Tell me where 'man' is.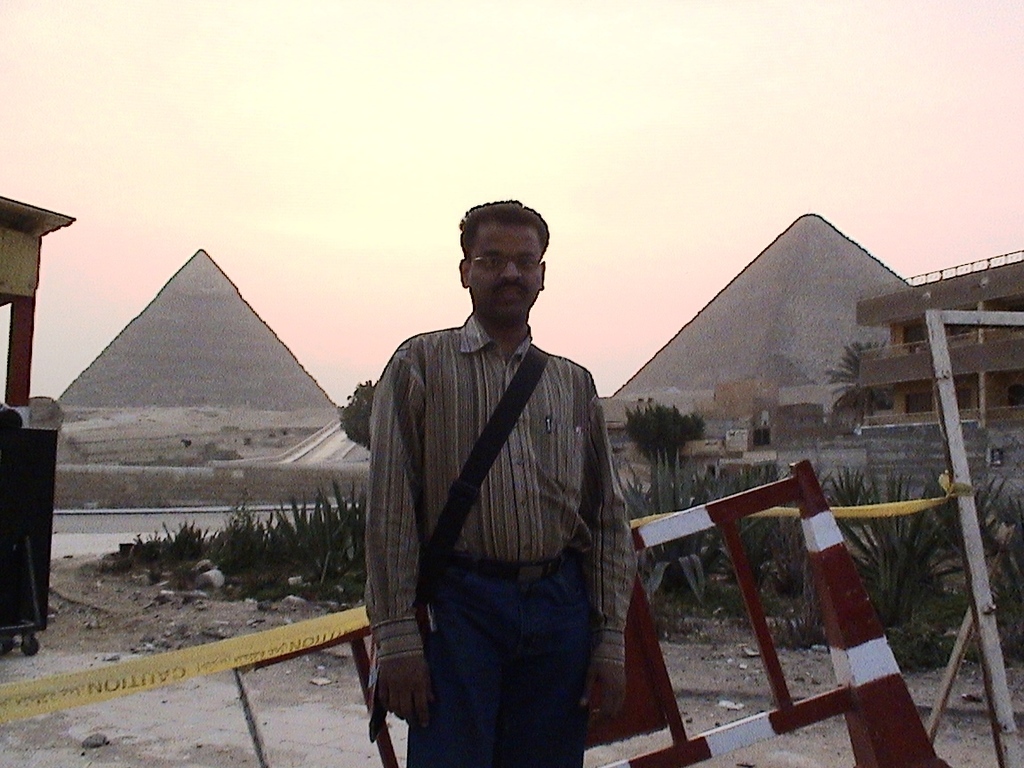
'man' is at pyautogui.locateOnScreen(344, 188, 648, 767).
